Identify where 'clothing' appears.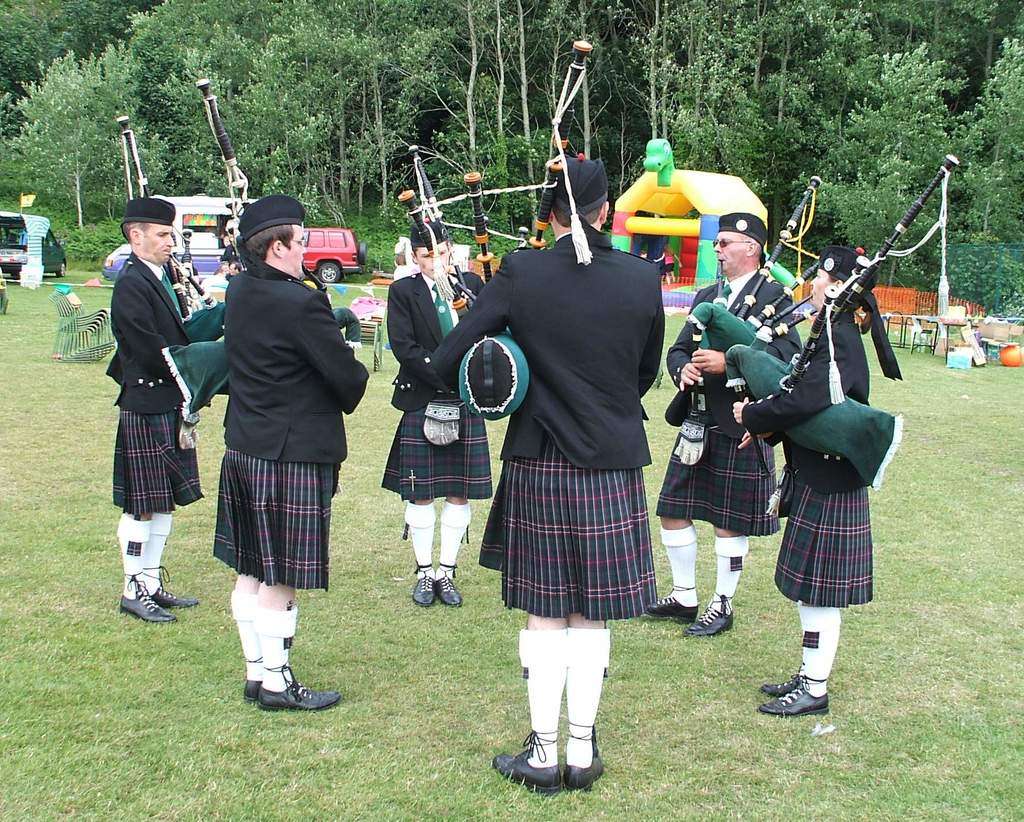
Appears at (203, 240, 375, 595).
